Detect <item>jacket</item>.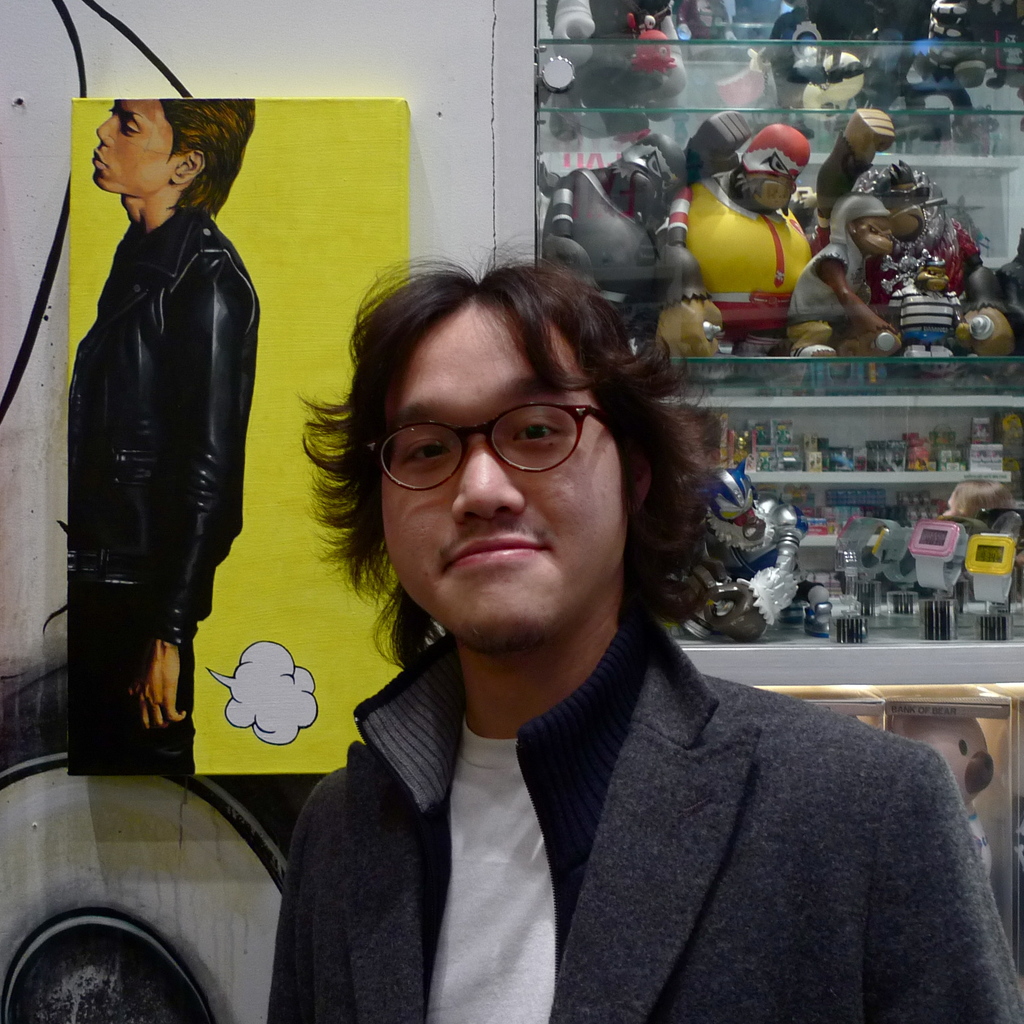
Detected at locate(58, 150, 268, 604).
